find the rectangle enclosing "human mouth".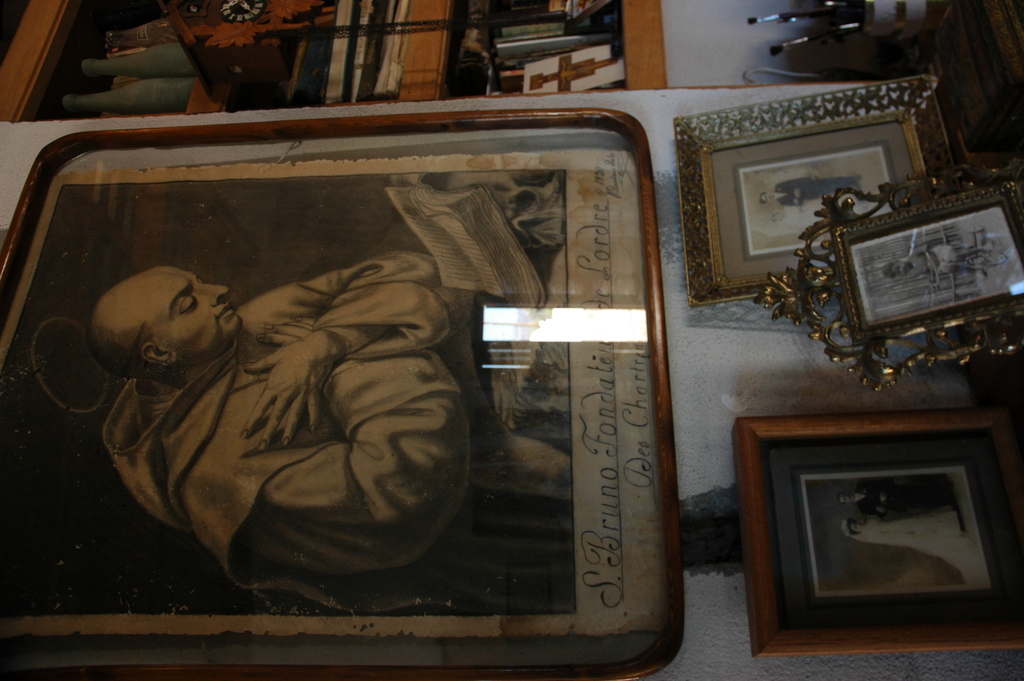
[left=218, top=304, right=236, bottom=323].
